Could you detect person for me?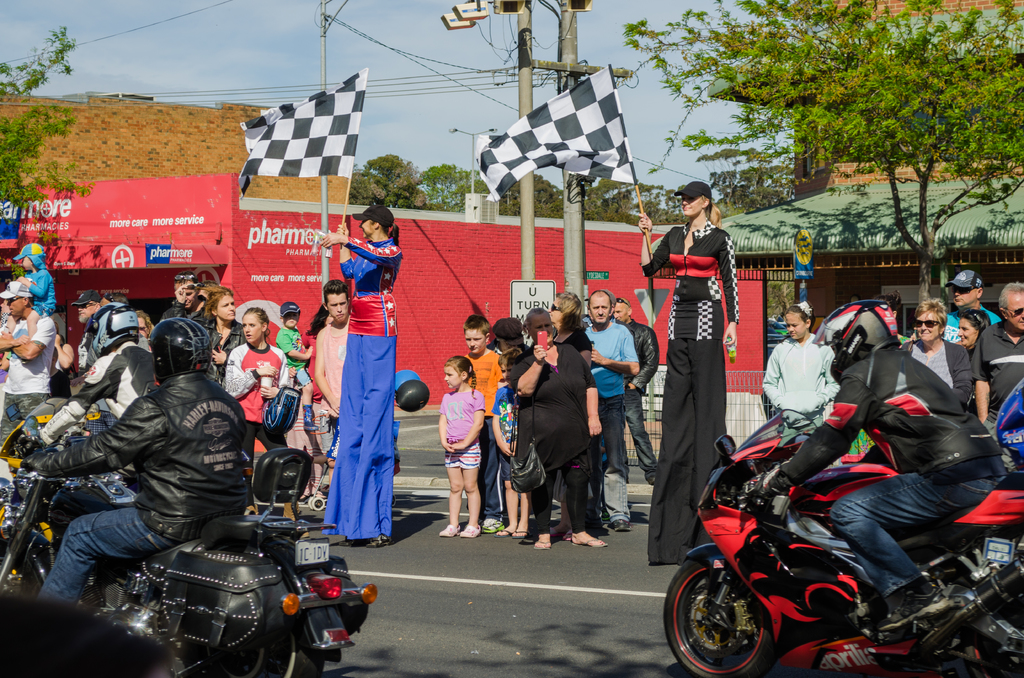
Detection result: 318, 192, 398, 554.
